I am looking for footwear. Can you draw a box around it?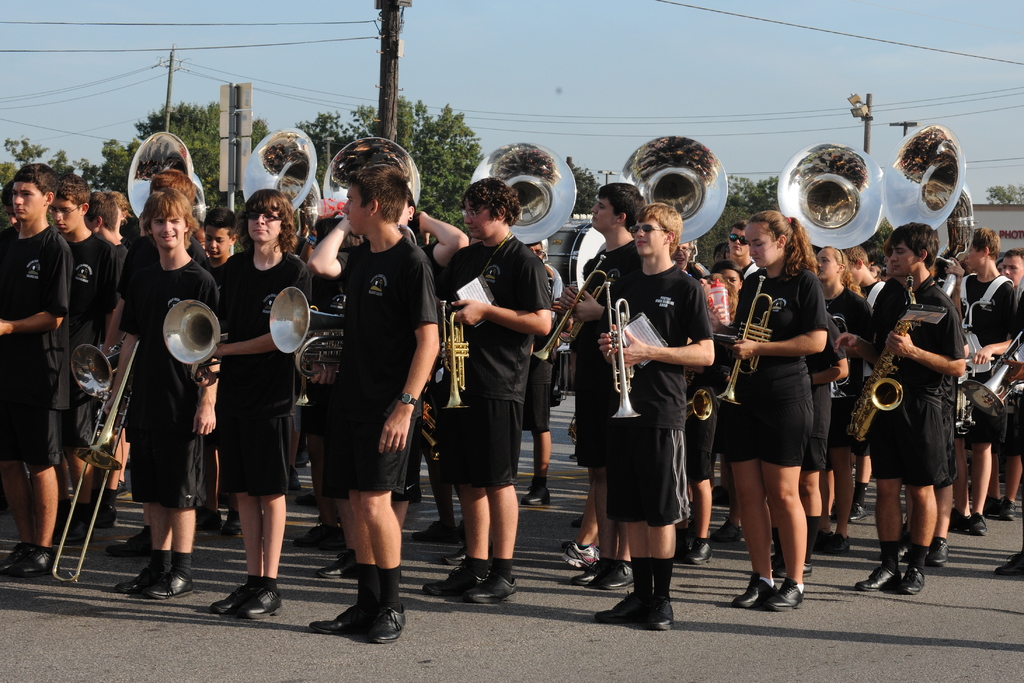
Sure, the bounding box is {"left": 948, "top": 508, "right": 963, "bottom": 532}.
